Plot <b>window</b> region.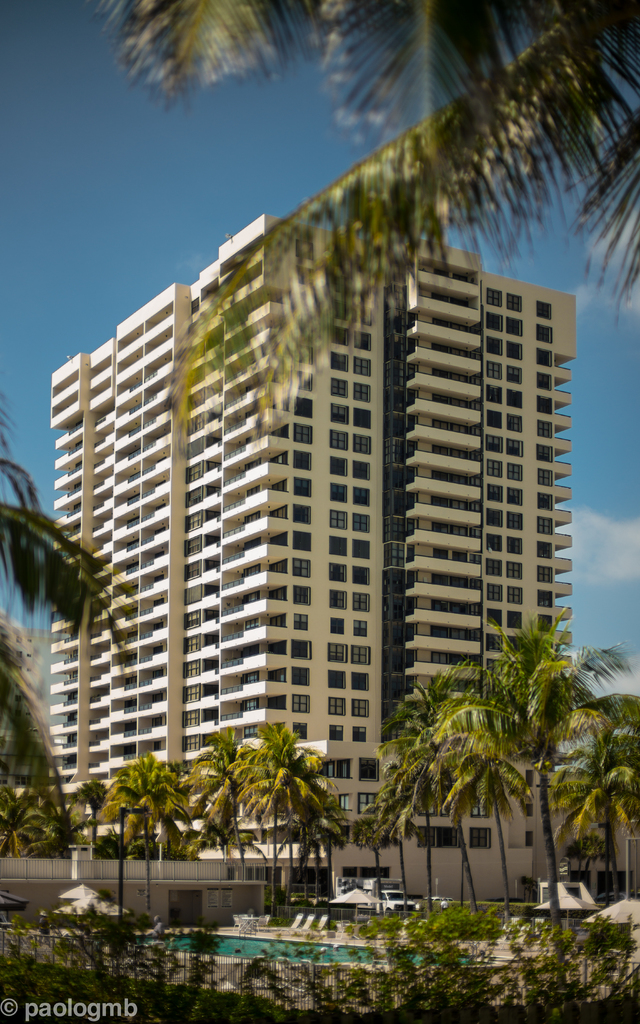
Plotted at x1=533 y1=564 x2=554 y2=582.
